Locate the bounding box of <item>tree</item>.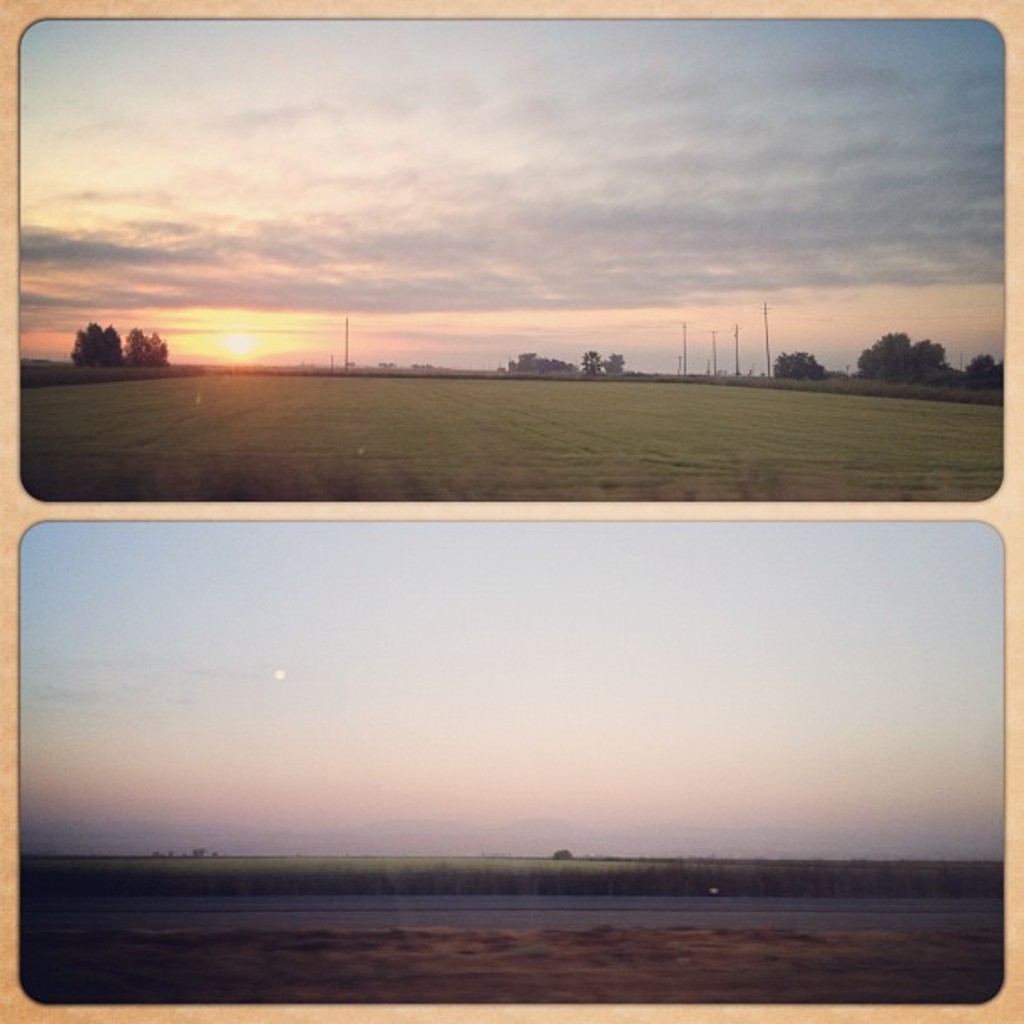
Bounding box: [843, 323, 959, 388].
